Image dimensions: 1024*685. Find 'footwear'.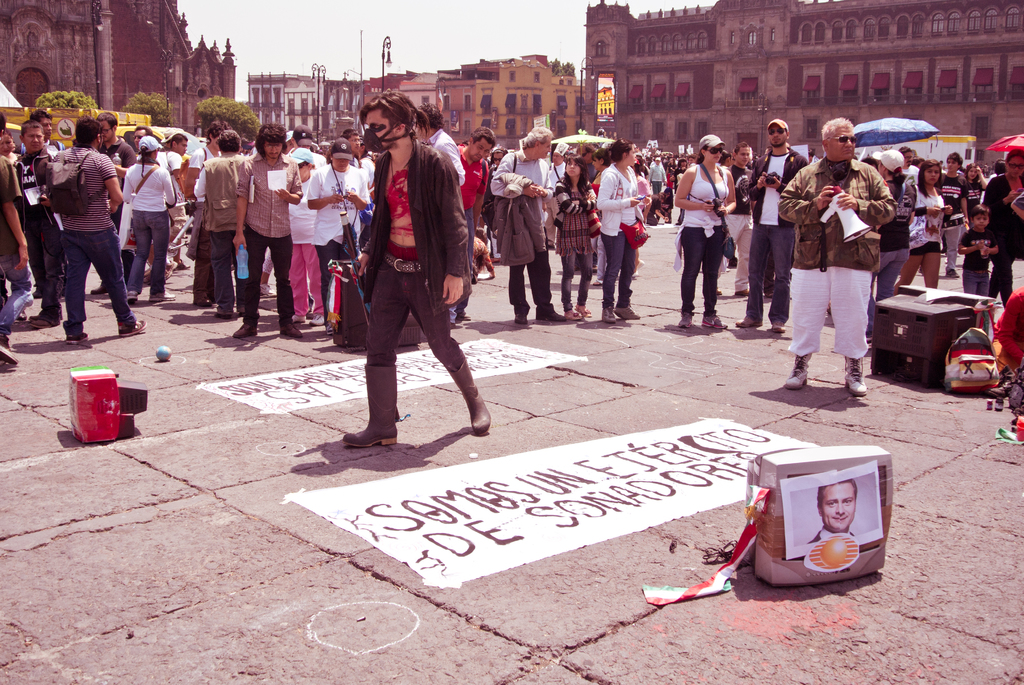
select_region(173, 258, 192, 271).
